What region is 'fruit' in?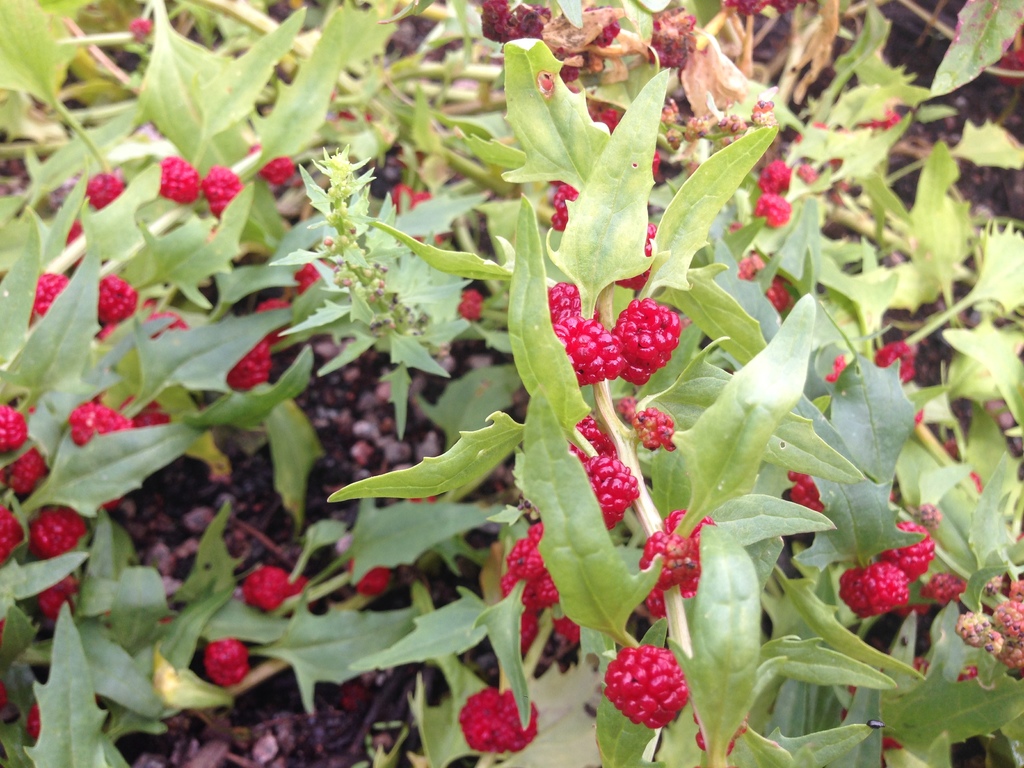
<bbox>790, 471, 825, 516</bbox>.
